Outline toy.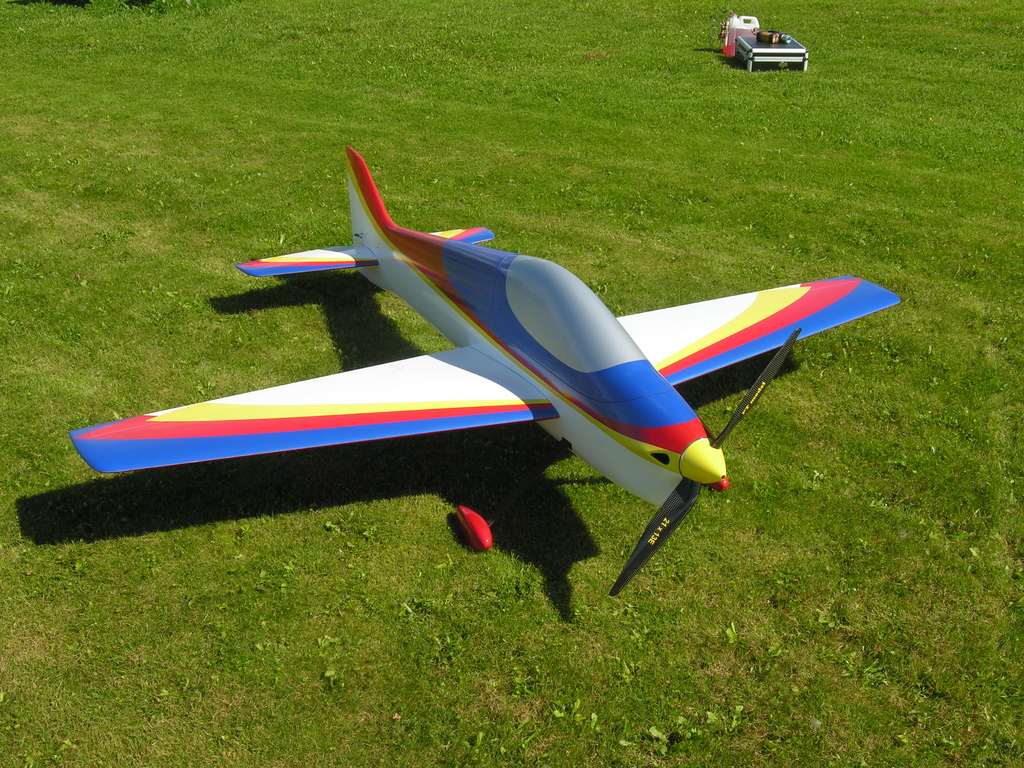
Outline: 58:134:916:604.
